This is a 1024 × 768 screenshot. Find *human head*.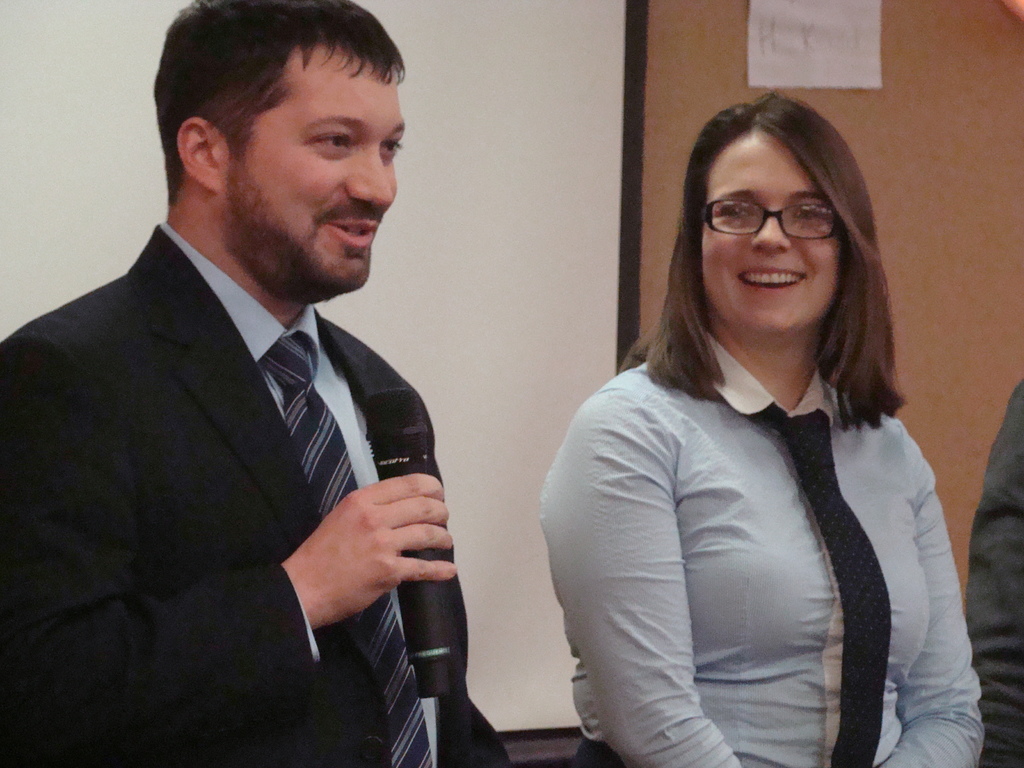
Bounding box: 145/1/425/273.
